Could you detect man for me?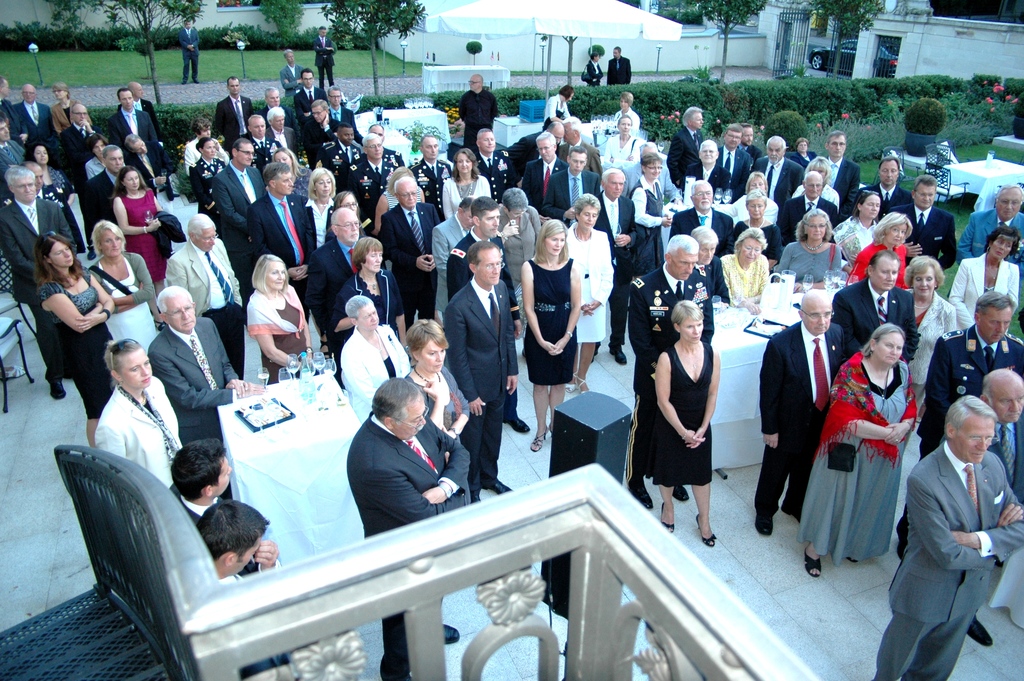
Detection result: (663, 101, 706, 187).
